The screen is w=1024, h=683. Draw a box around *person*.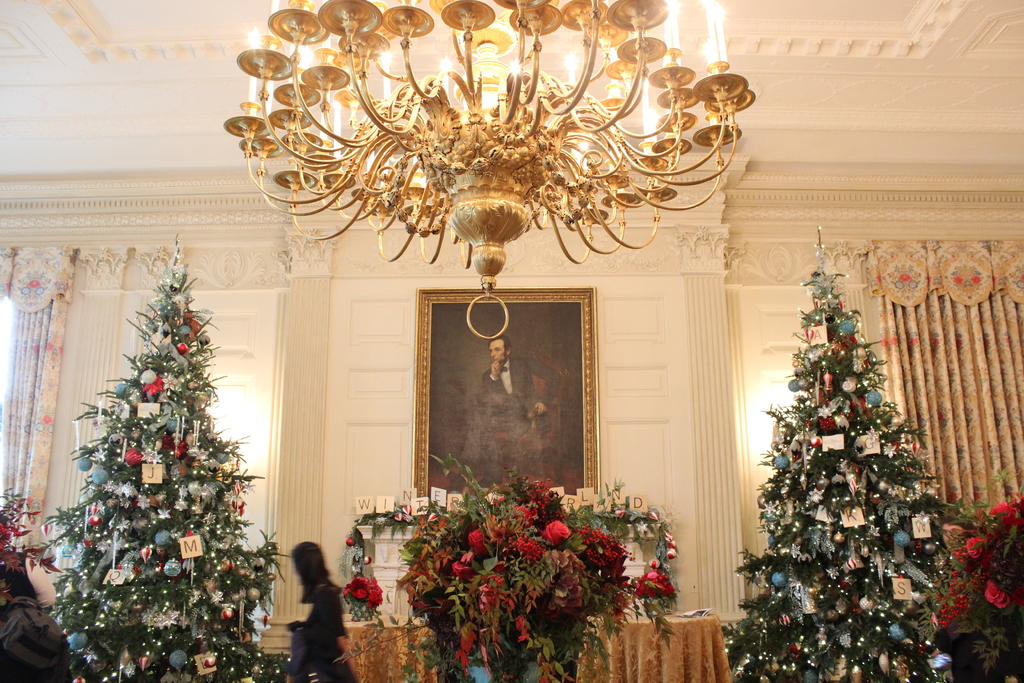
crop(289, 538, 362, 682).
